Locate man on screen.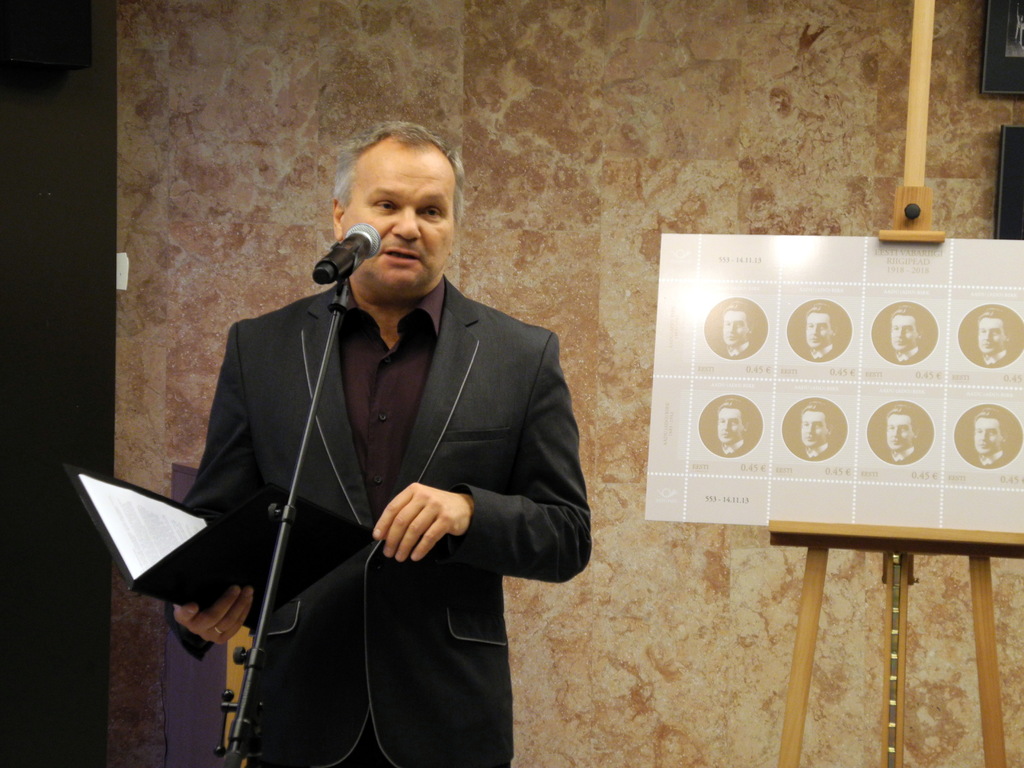
On screen at region(116, 142, 604, 732).
